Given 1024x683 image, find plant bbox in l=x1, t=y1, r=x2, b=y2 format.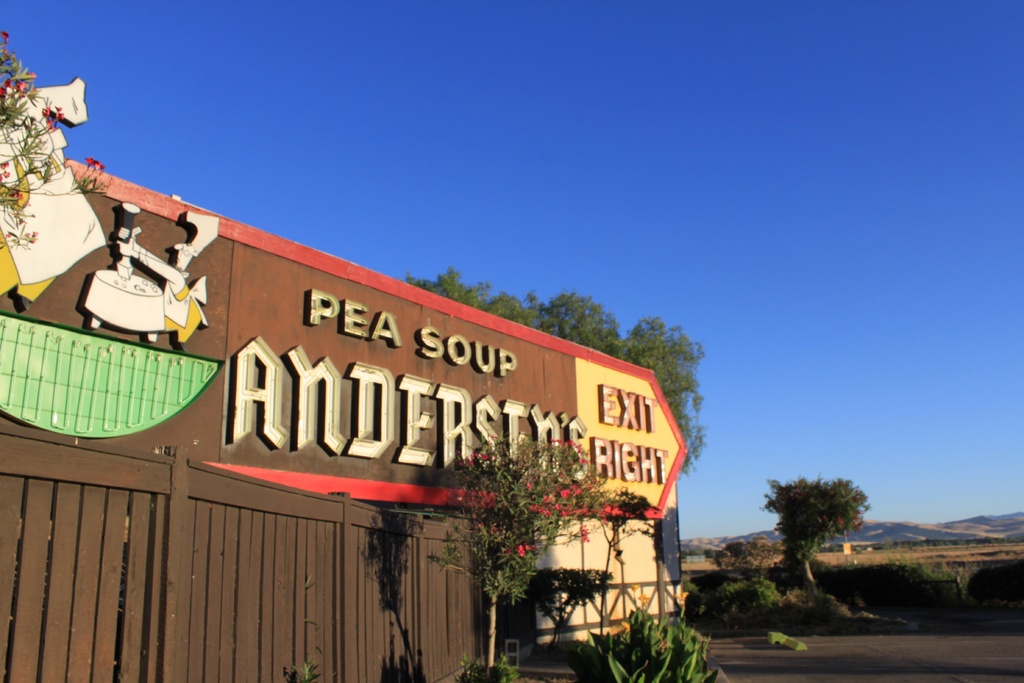
l=581, t=599, r=714, b=682.
